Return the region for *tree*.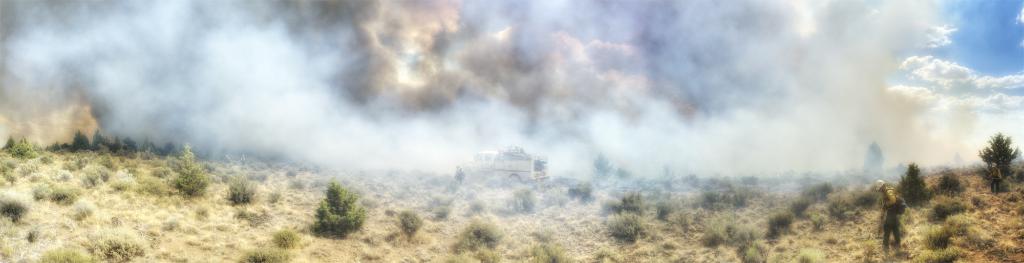
(x1=899, y1=157, x2=930, y2=208).
